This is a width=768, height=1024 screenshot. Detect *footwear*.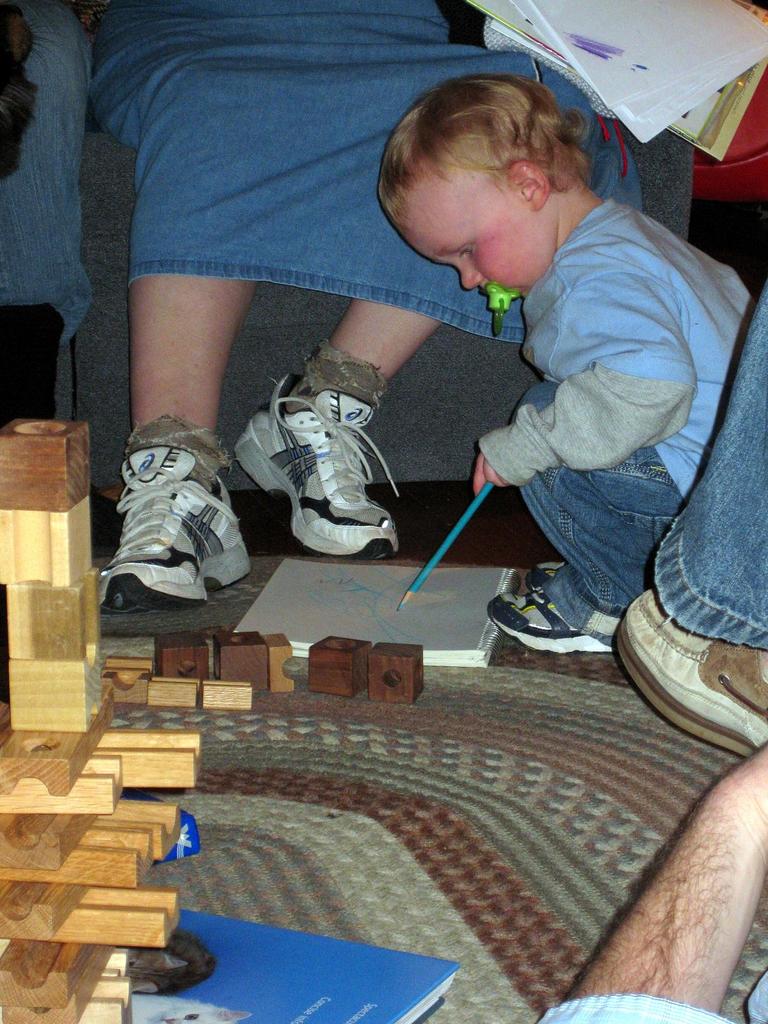
rect(244, 349, 406, 552).
